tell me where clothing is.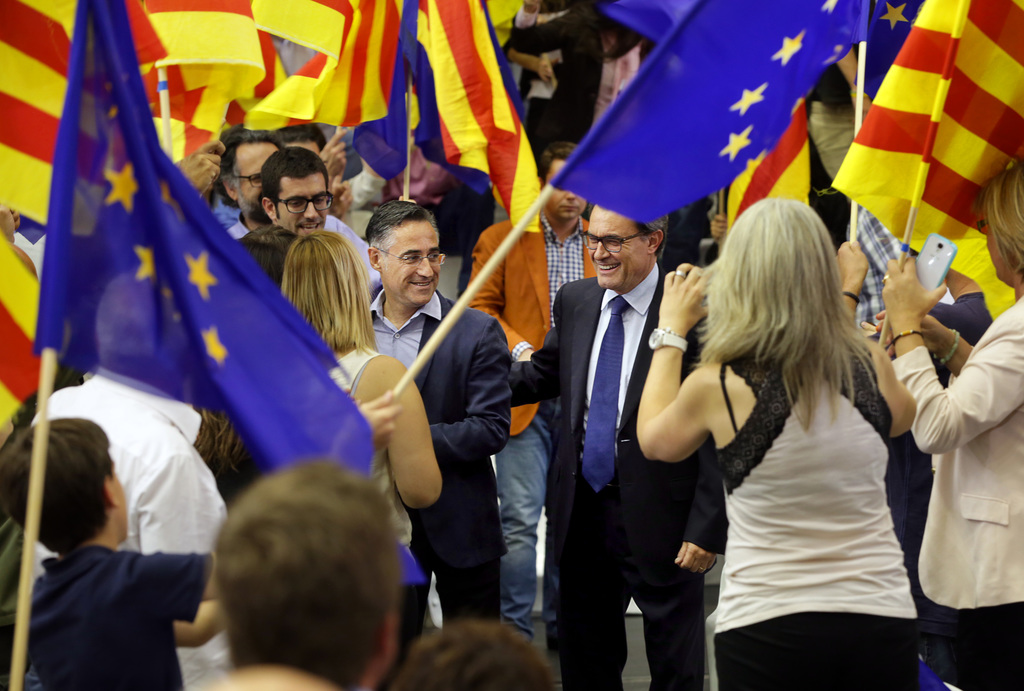
clothing is at [0,546,201,690].
